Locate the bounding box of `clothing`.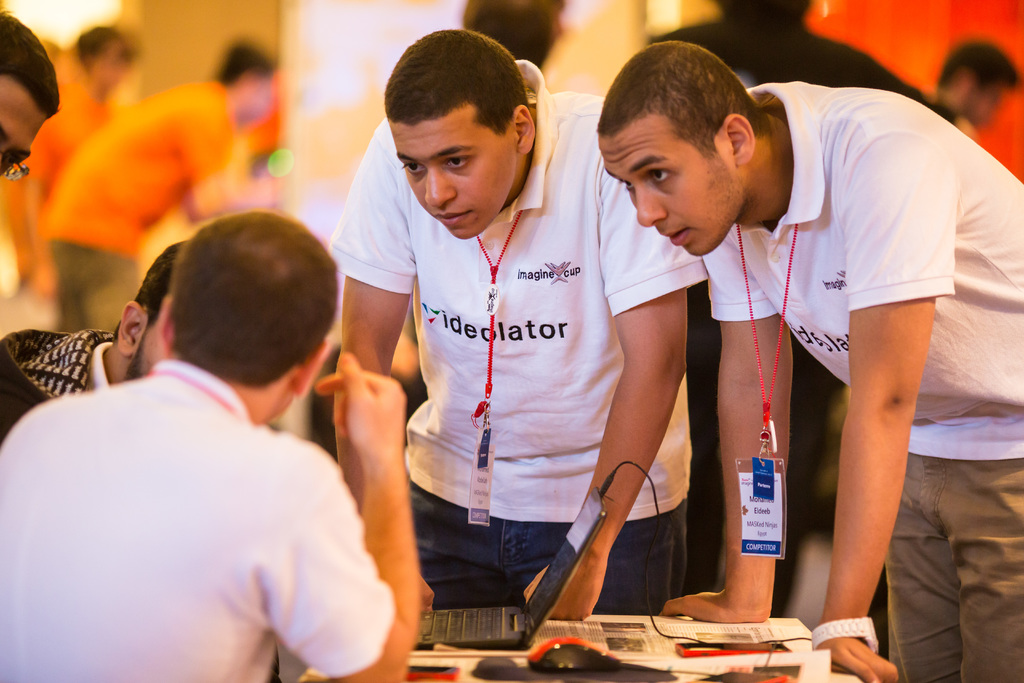
Bounding box: BBox(705, 75, 1023, 466).
